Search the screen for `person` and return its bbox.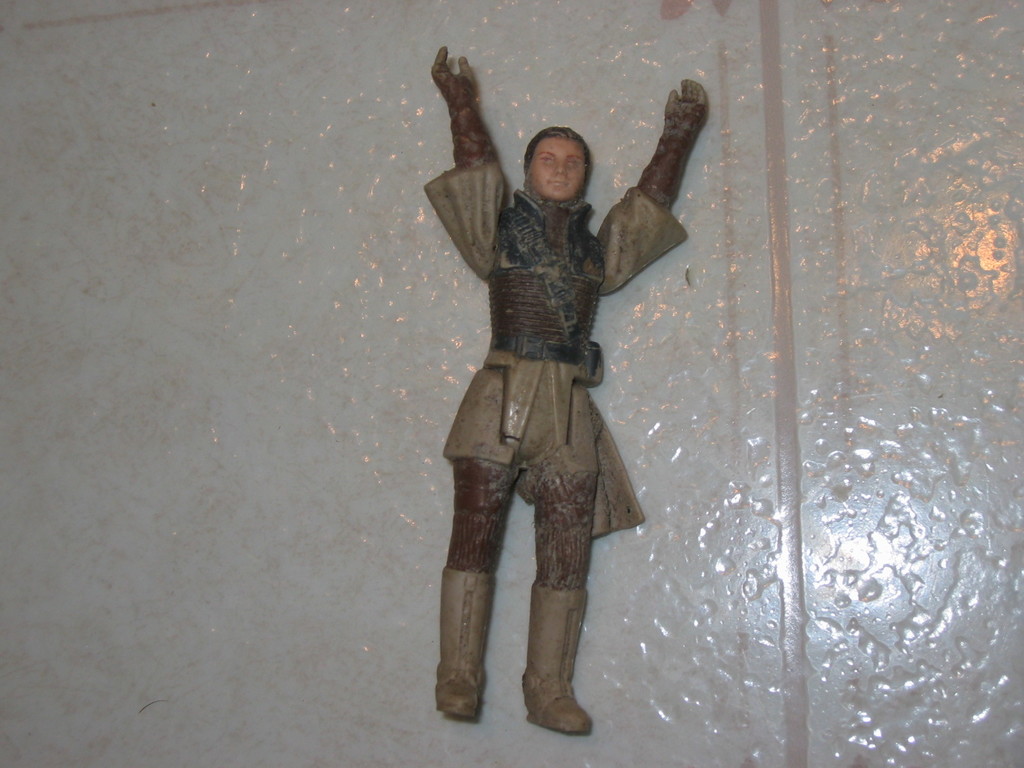
Found: <bbox>422, 16, 697, 767</bbox>.
